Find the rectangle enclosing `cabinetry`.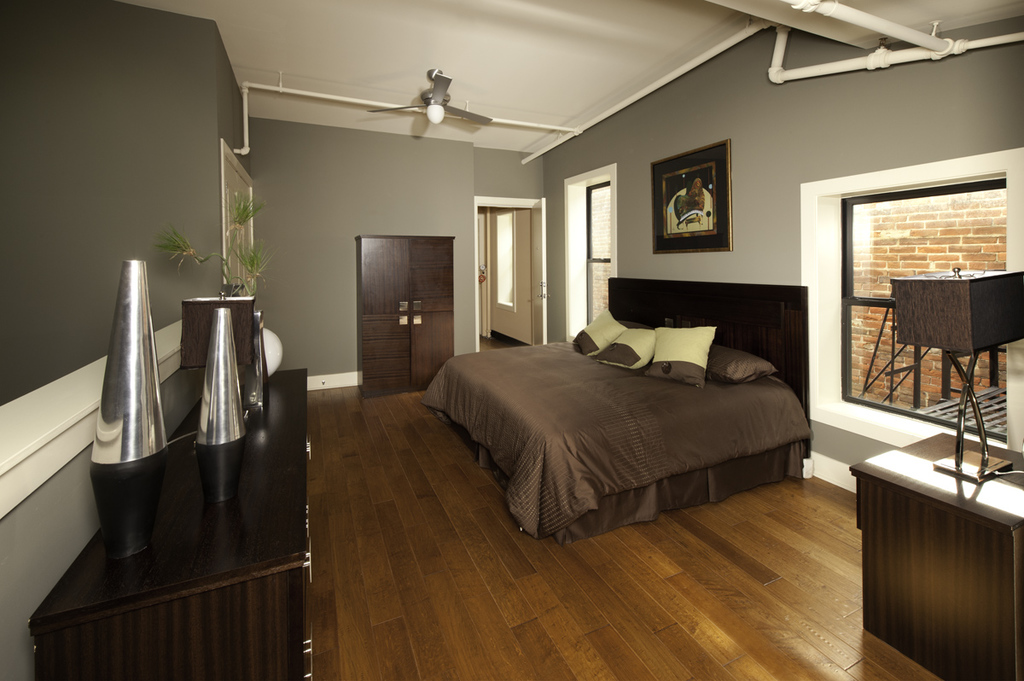
rect(359, 233, 465, 404).
